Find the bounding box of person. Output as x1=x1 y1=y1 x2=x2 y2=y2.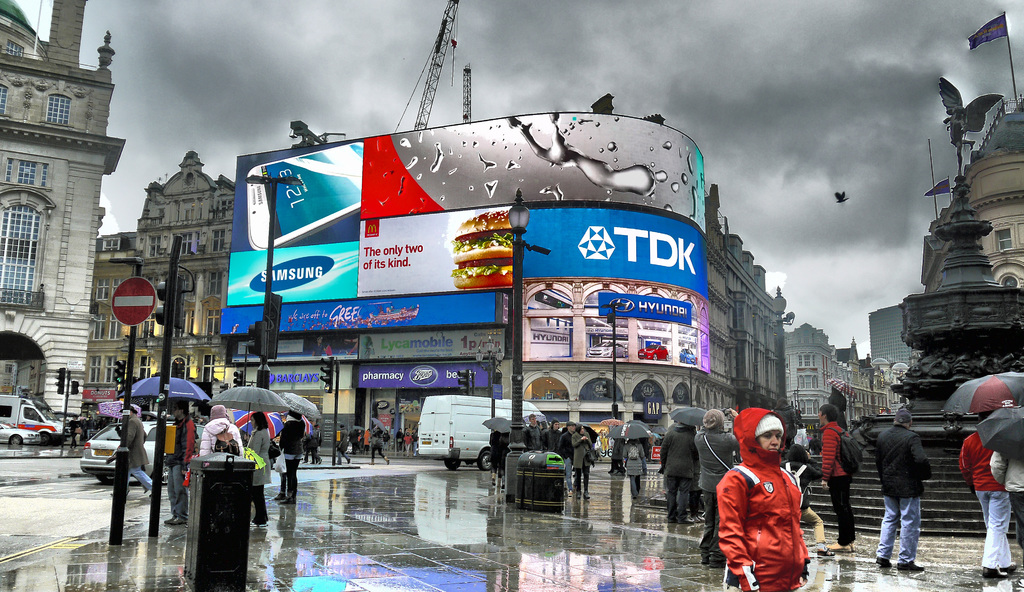
x1=201 y1=406 x2=239 y2=458.
